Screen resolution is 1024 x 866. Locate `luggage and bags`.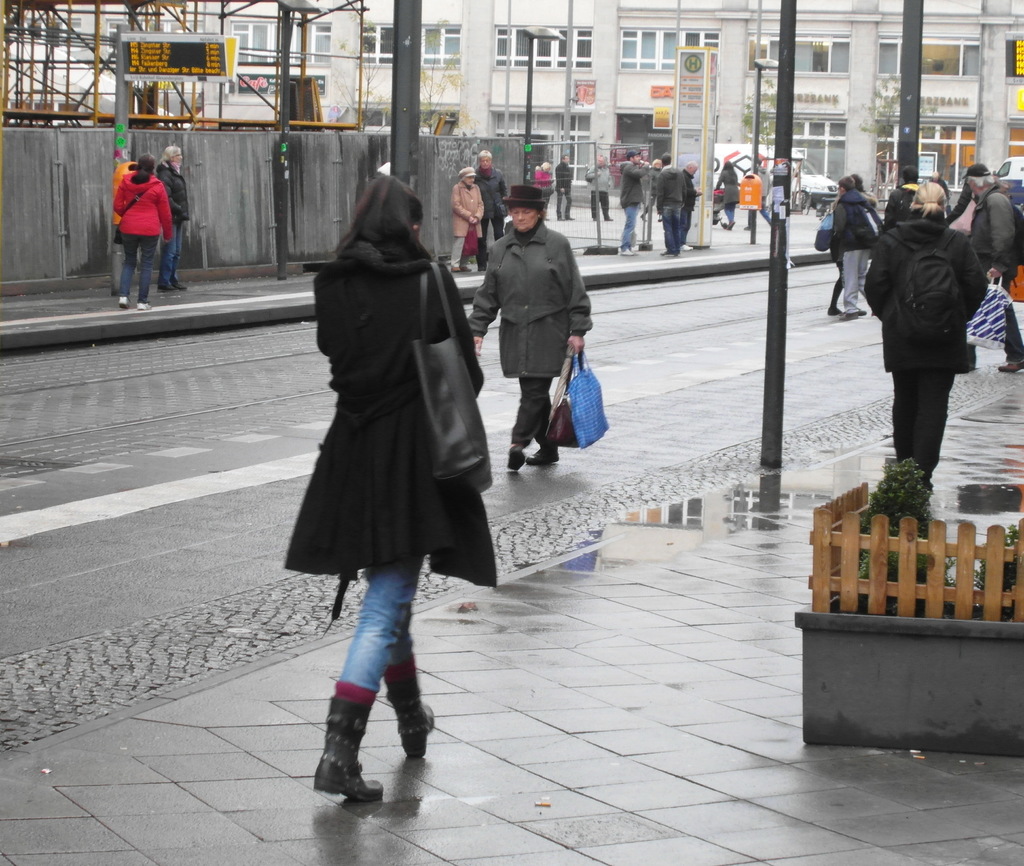
{"left": 989, "top": 188, "right": 1023, "bottom": 269}.
